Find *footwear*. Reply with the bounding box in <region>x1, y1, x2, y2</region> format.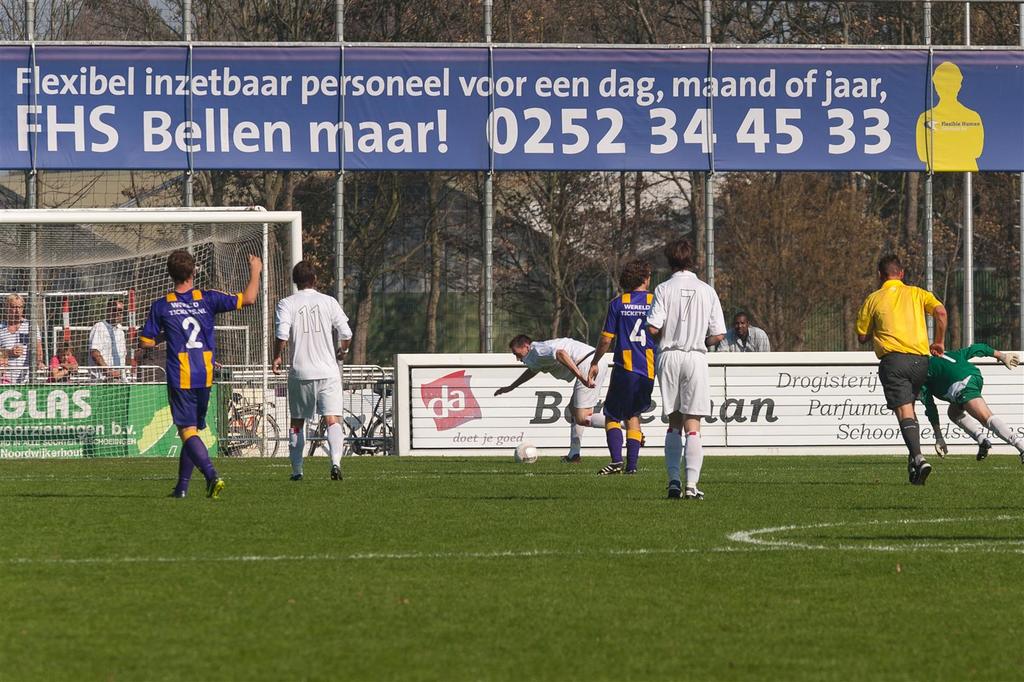
<region>625, 469, 637, 475</region>.
